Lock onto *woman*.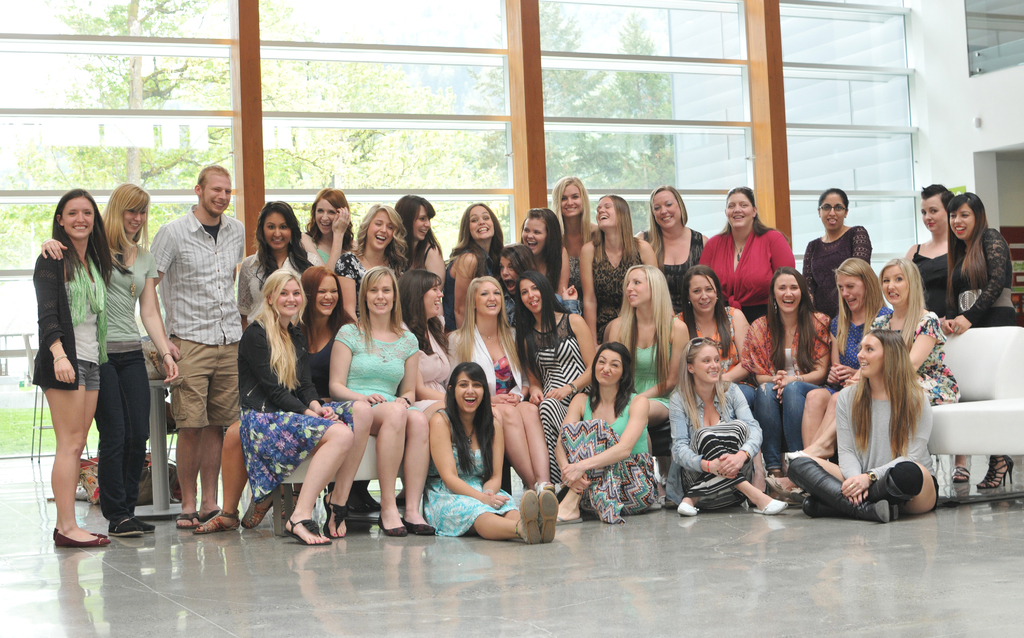
Locked: 236 201 311 530.
